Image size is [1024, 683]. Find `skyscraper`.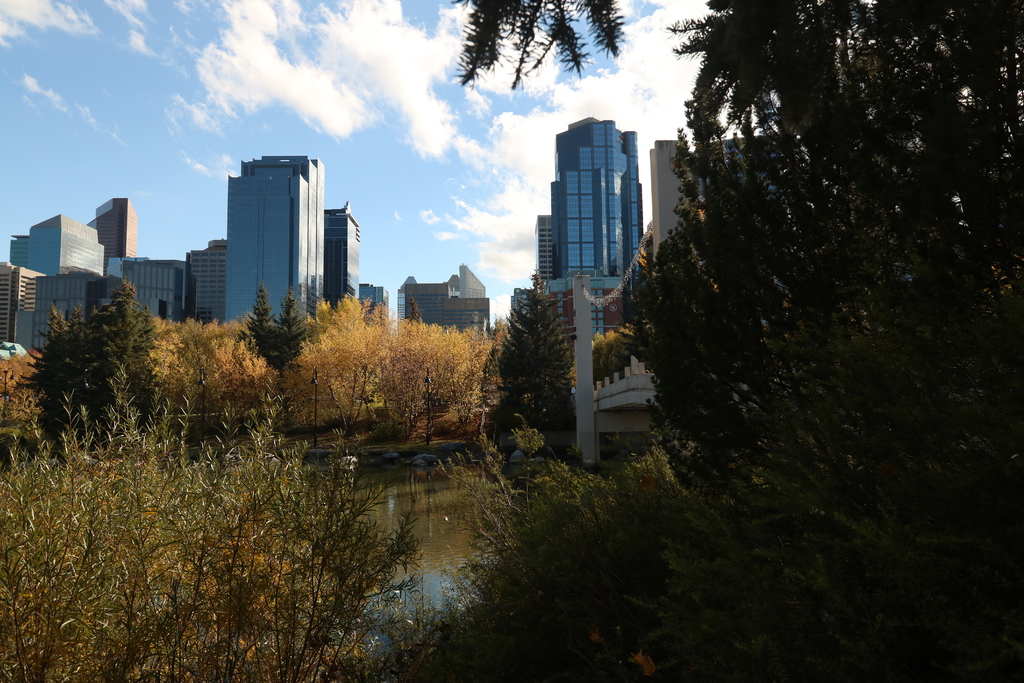
BBox(110, 193, 139, 256).
